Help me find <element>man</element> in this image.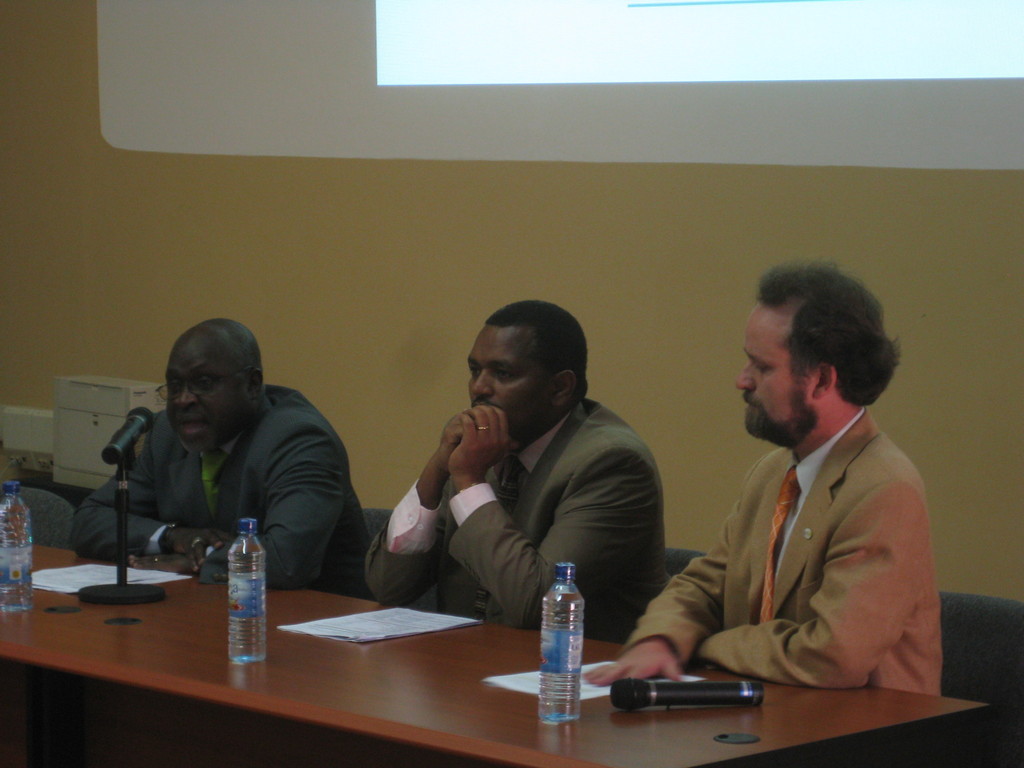
Found it: l=578, t=262, r=953, b=706.
